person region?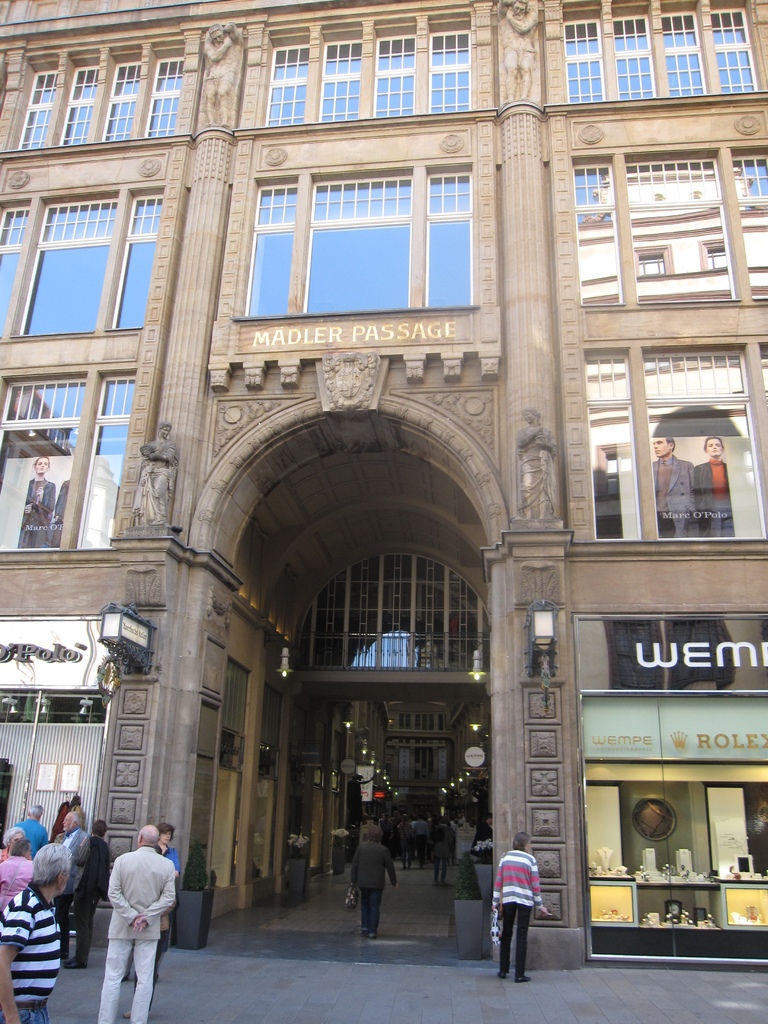
BBox(136, 413, 174, 525)
